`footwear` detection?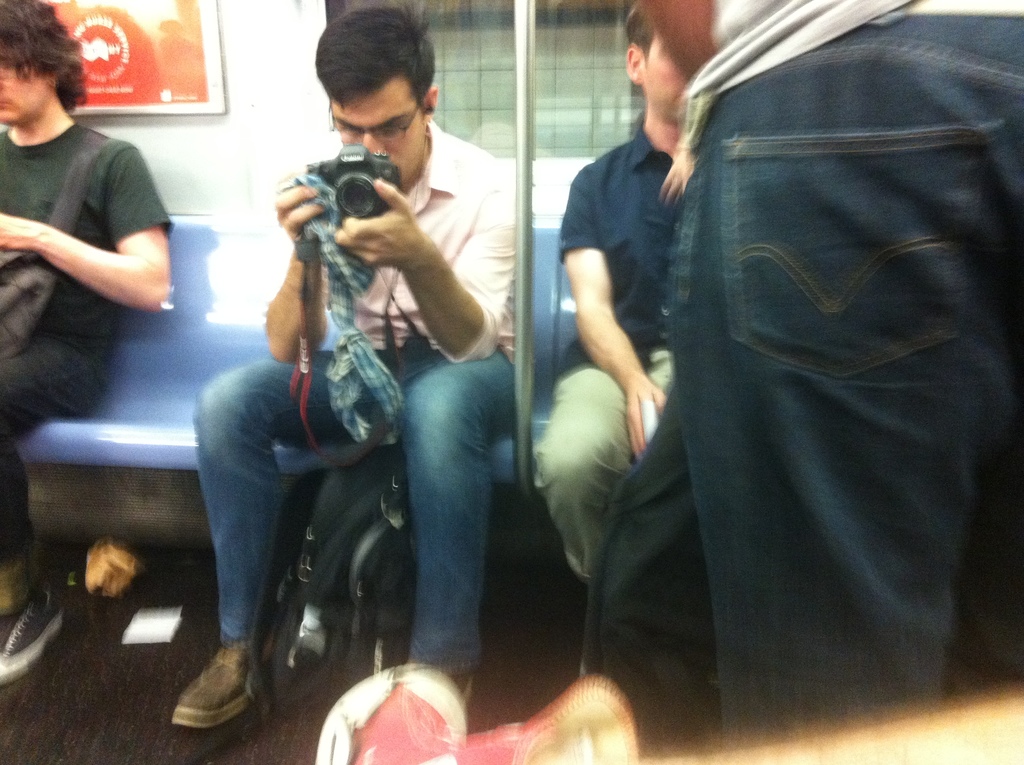
x1=163 y1=651 x2=266 y2=744
